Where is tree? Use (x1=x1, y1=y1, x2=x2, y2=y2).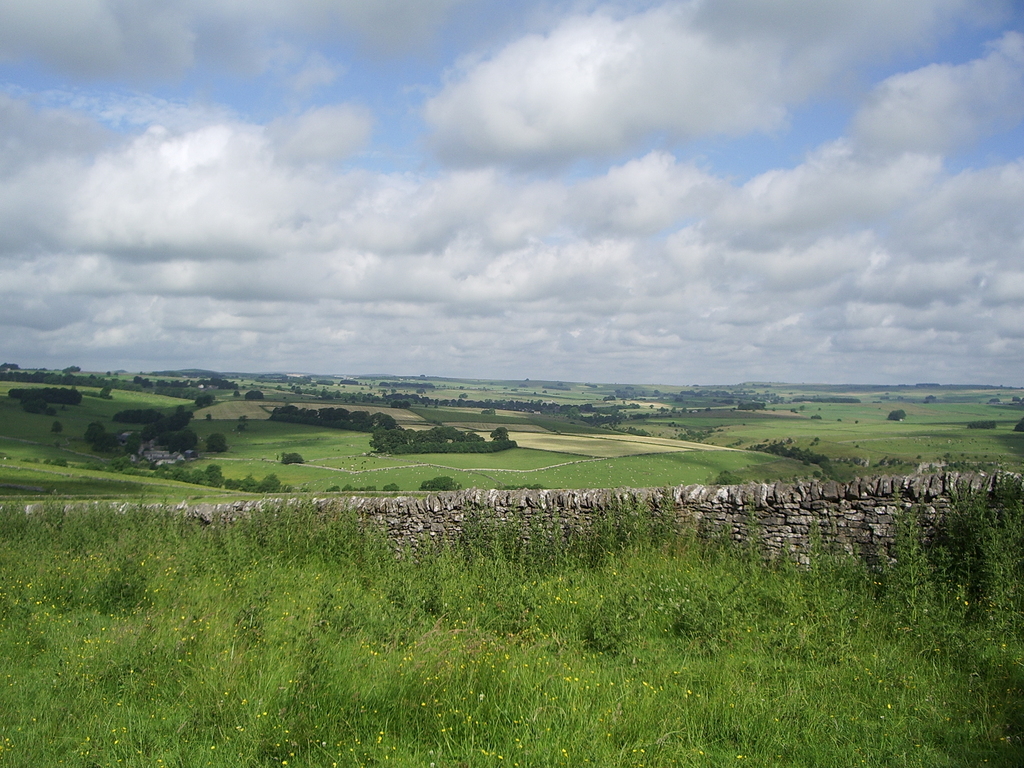
(x1=254, y1=390, x2=264, y2=402).
